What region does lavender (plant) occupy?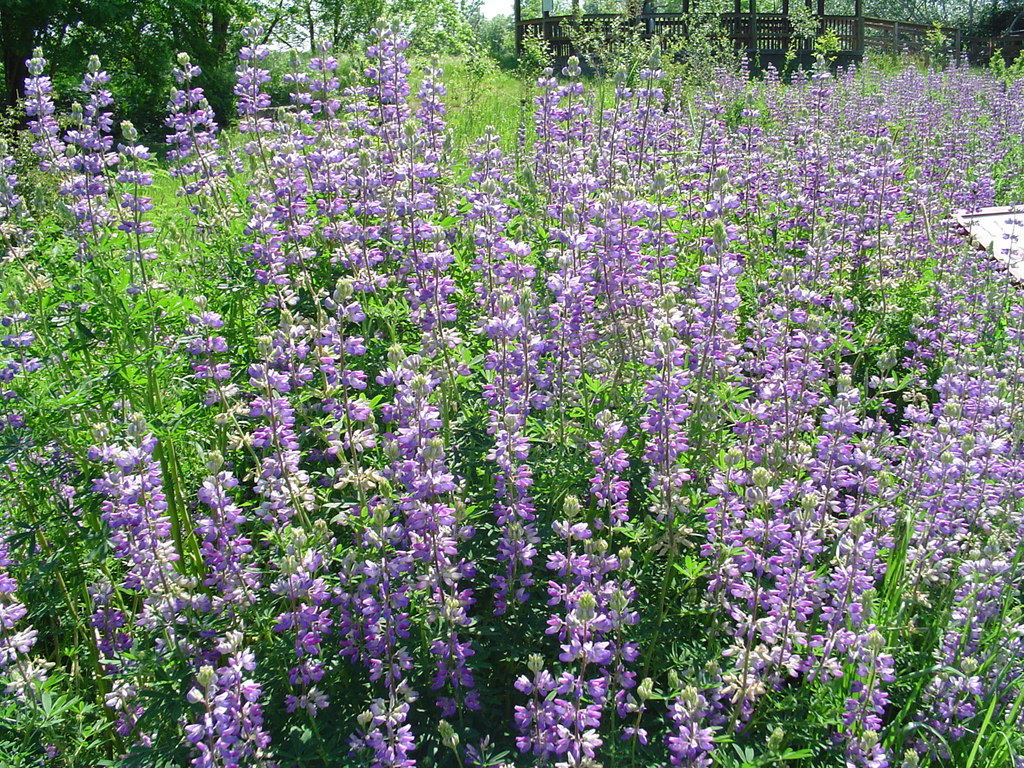
(left=364, top=33, right=417, bottom=187).
